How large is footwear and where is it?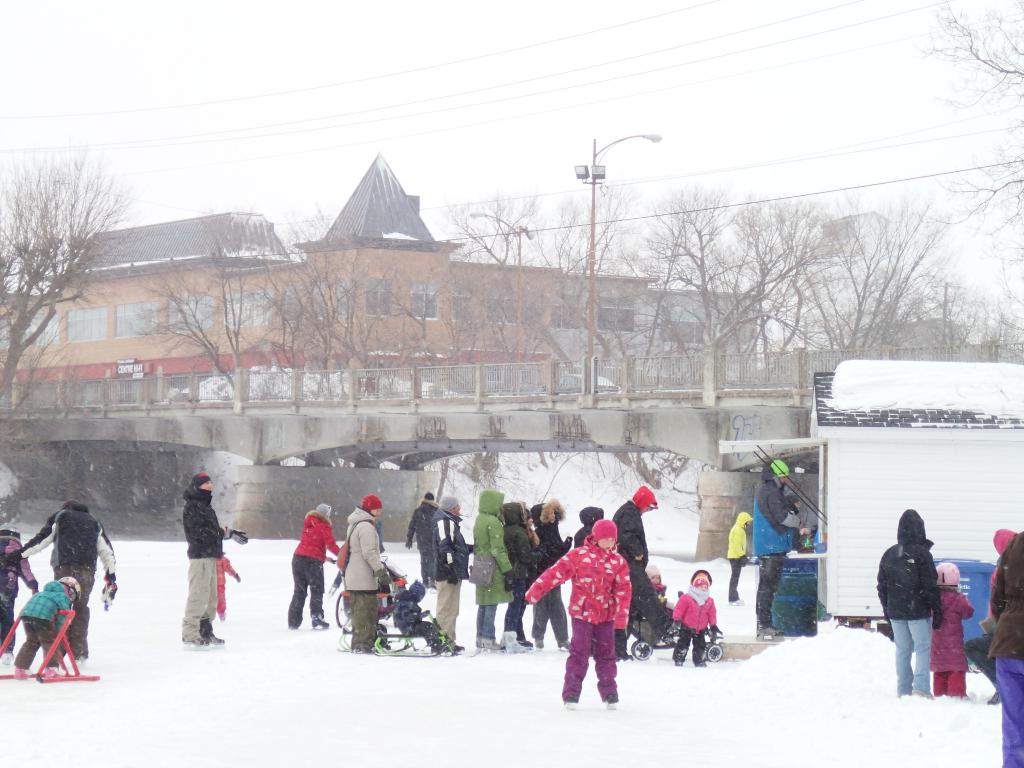
Bounding box: <bbox>605, 694, 623, 705</bbox>.
